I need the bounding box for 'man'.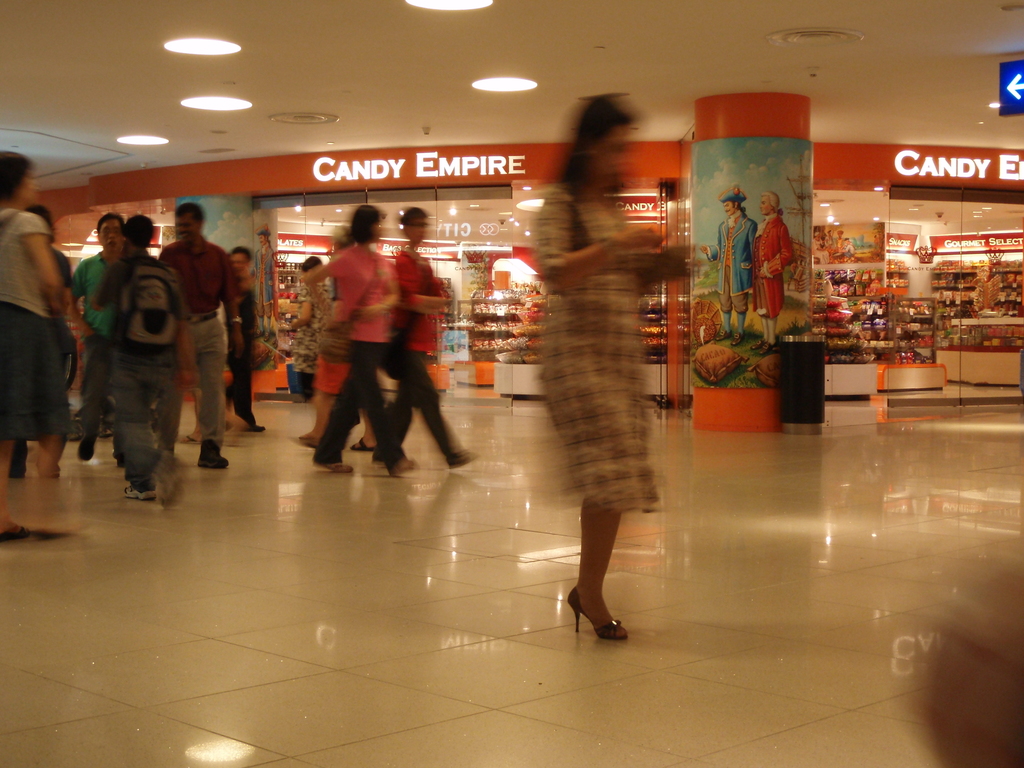
Here it is: 88/211/189/502.
